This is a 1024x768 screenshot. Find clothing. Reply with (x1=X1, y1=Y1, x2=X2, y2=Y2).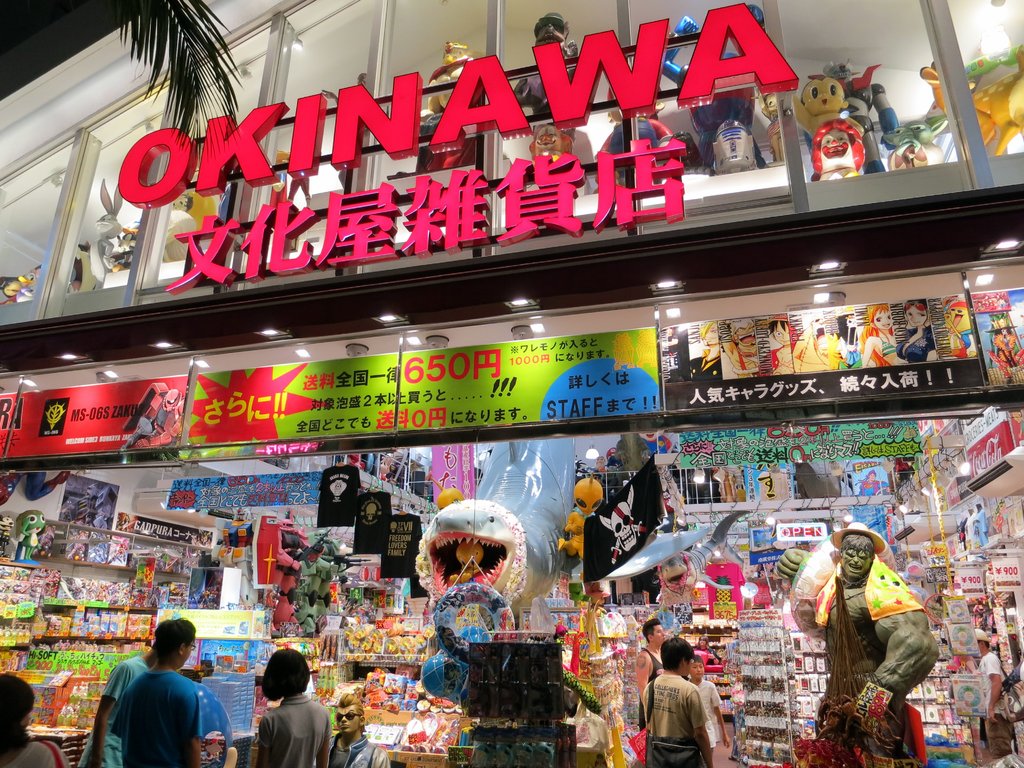
(x1=967, y1=514, x2=975, y2=550).
